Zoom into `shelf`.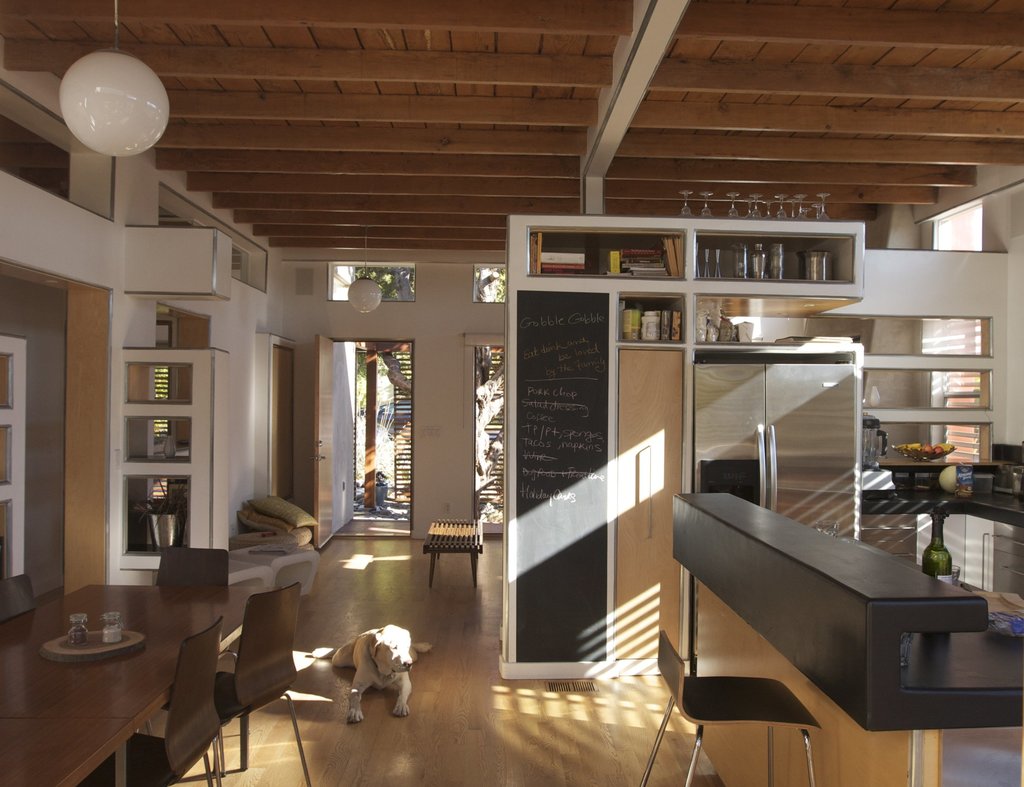
Zoom target: region(520, 228, 685, 285).
